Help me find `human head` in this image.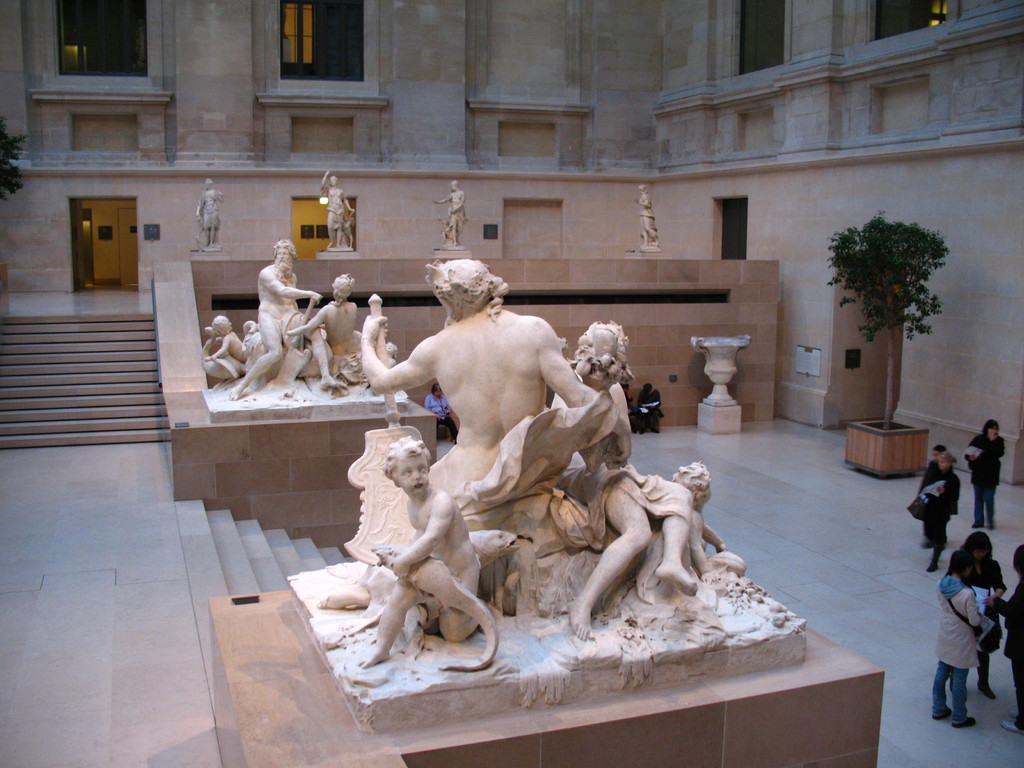
Found it: [x1=202, y1=178, x2=214, y2=188].
